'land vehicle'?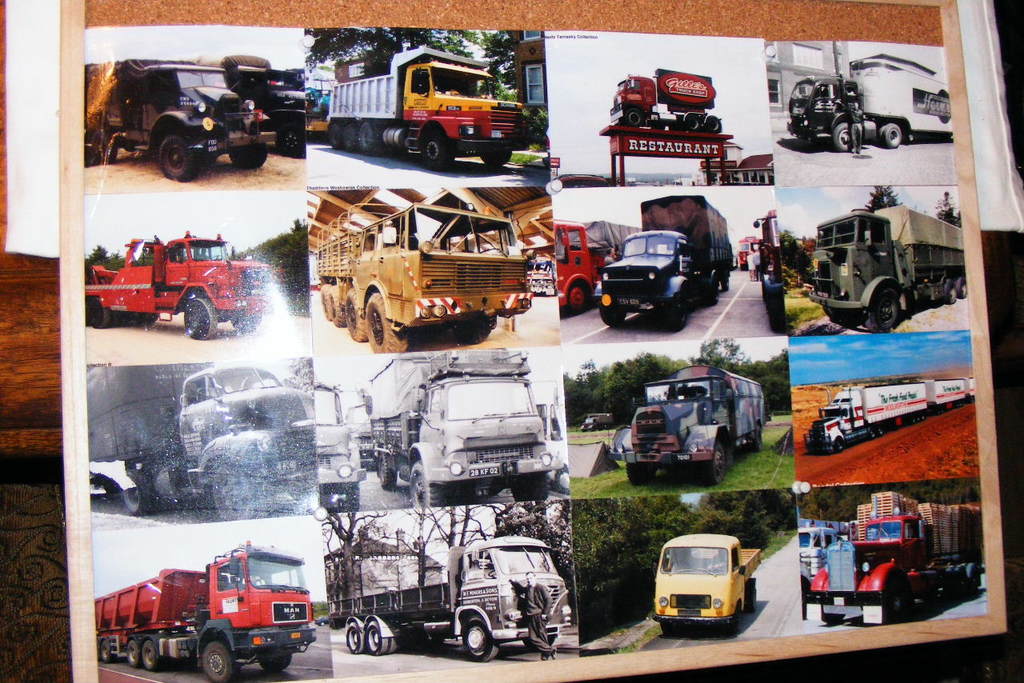
{"left": 538, "top": 399, "right": 571, "bottom": 494}
